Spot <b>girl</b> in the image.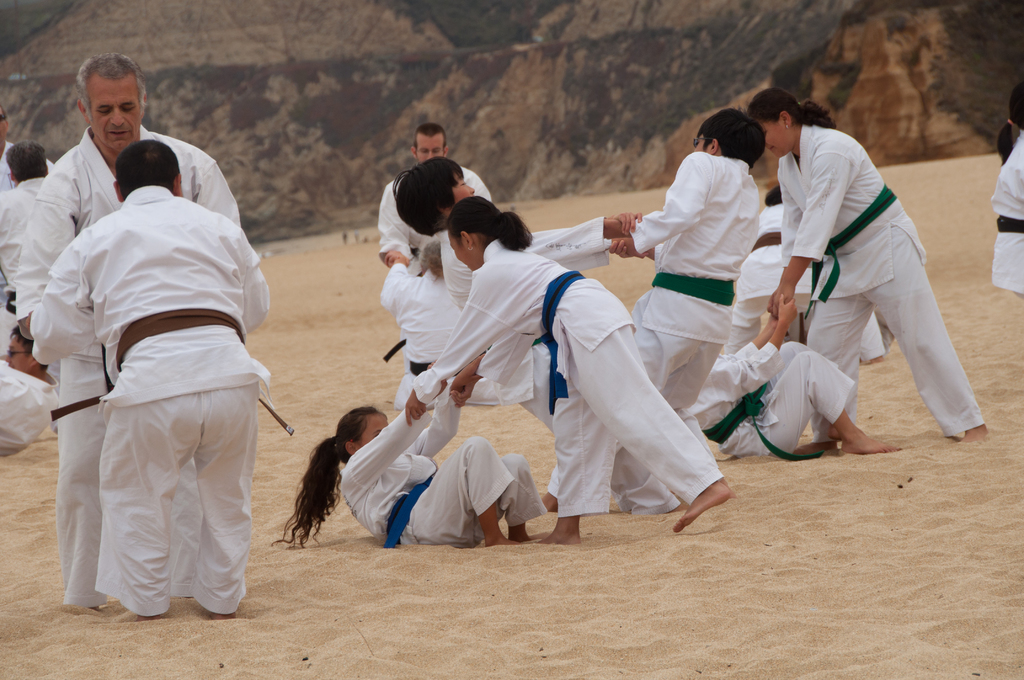
<b>girl</b> found at <bbox>765, 90, 994, 439</bbox>.
